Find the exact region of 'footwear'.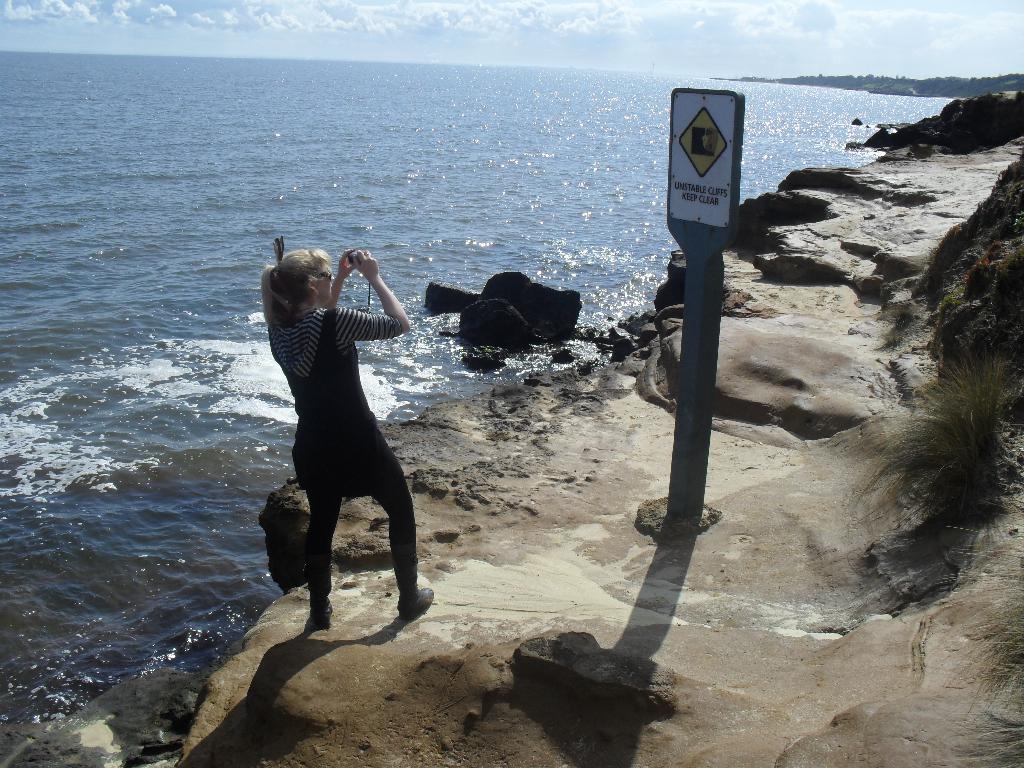
Exact region: Rect(311, 598, 335, 625).
